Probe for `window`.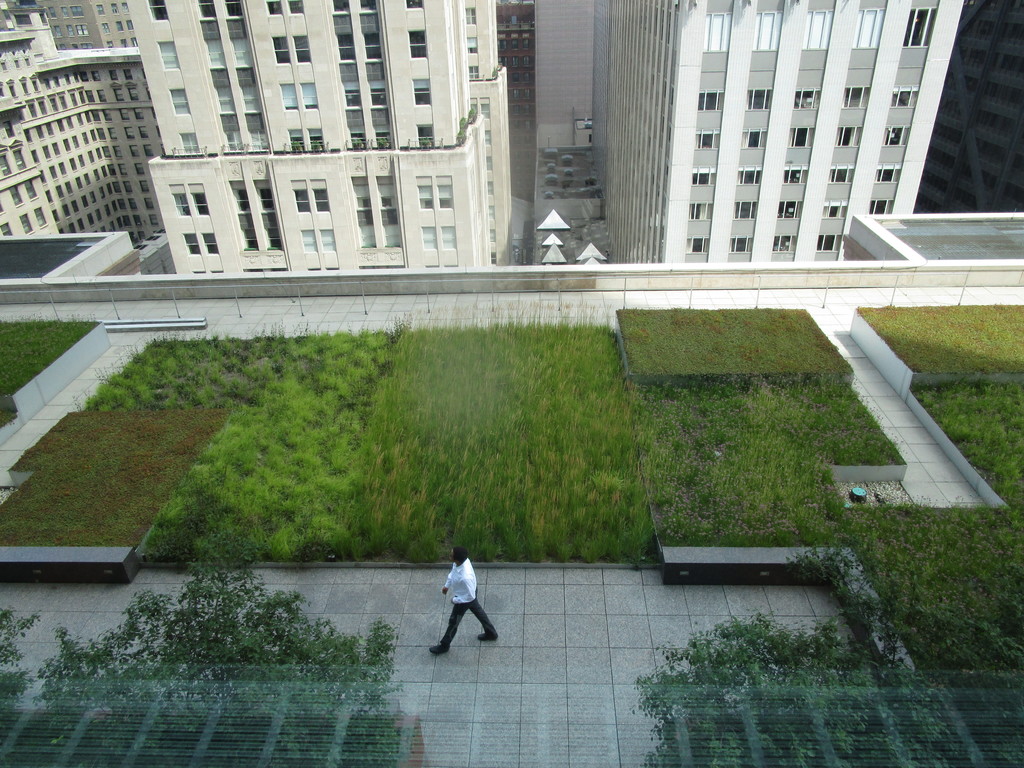
Probe result: (left=169, top=86, right=191, bottom=114).
